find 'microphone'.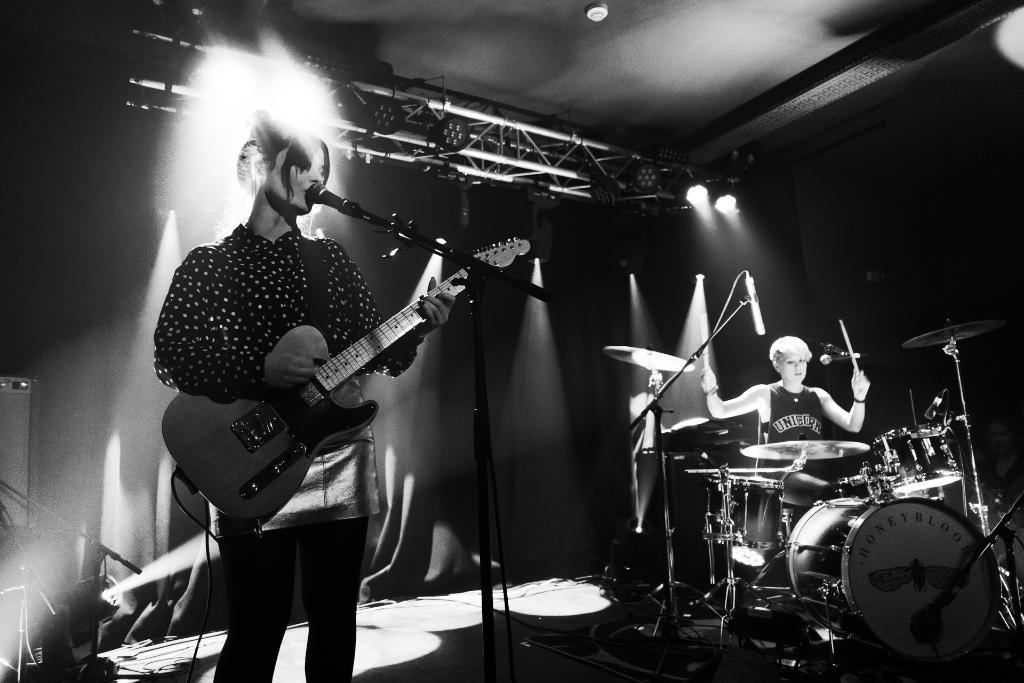
[819, 356, 865, 366].
